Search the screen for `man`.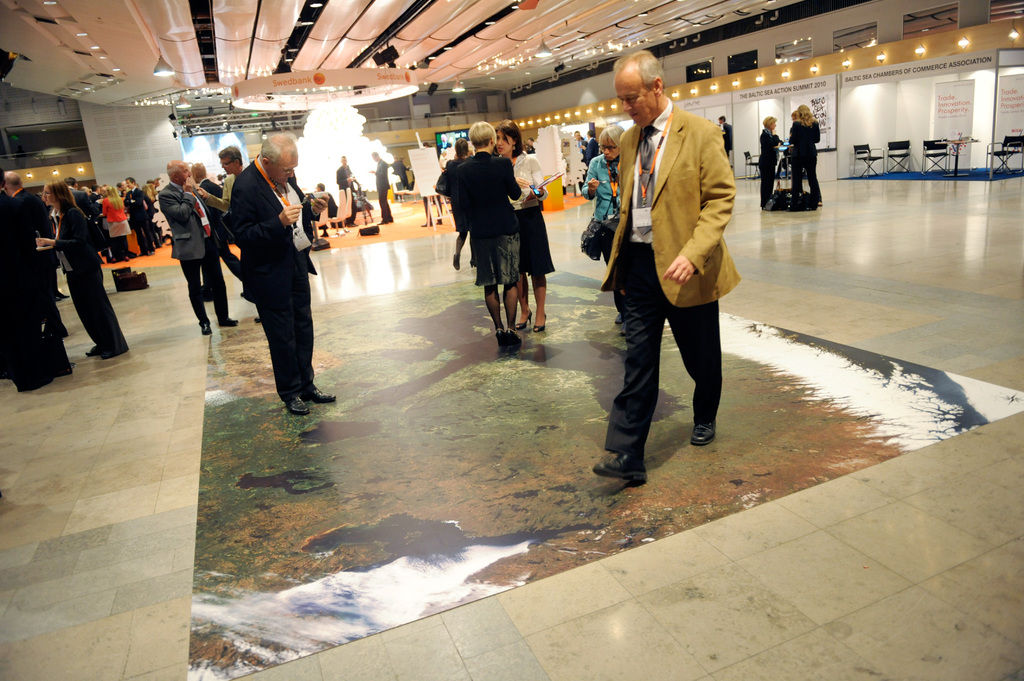
Found at <bbox>88, 182, 116, 260</bbox>.
